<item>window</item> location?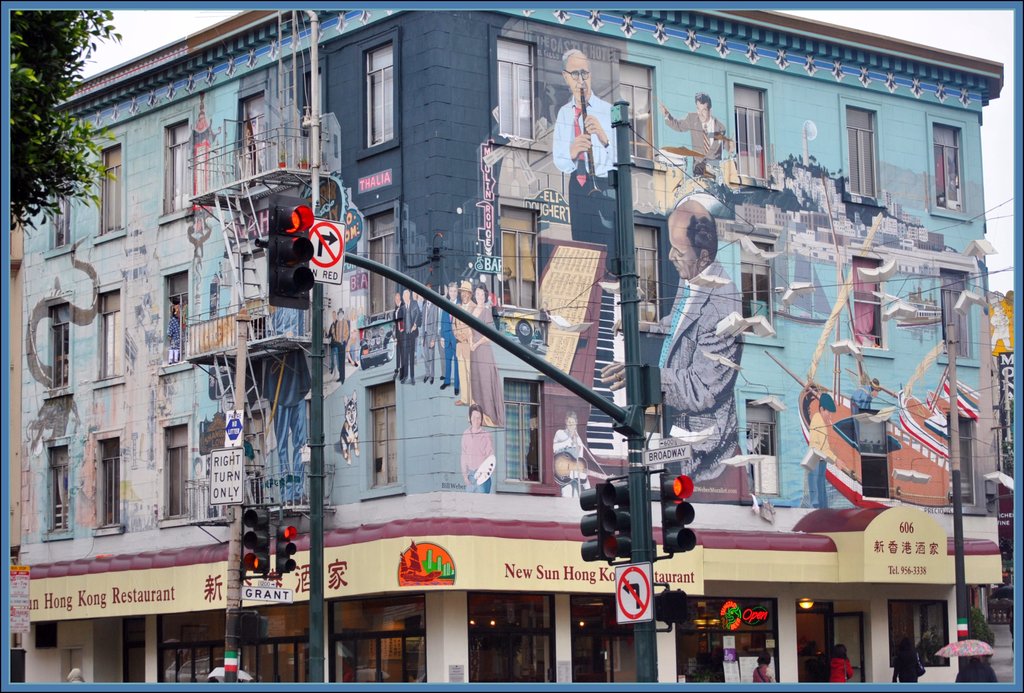
46 195 67 246
